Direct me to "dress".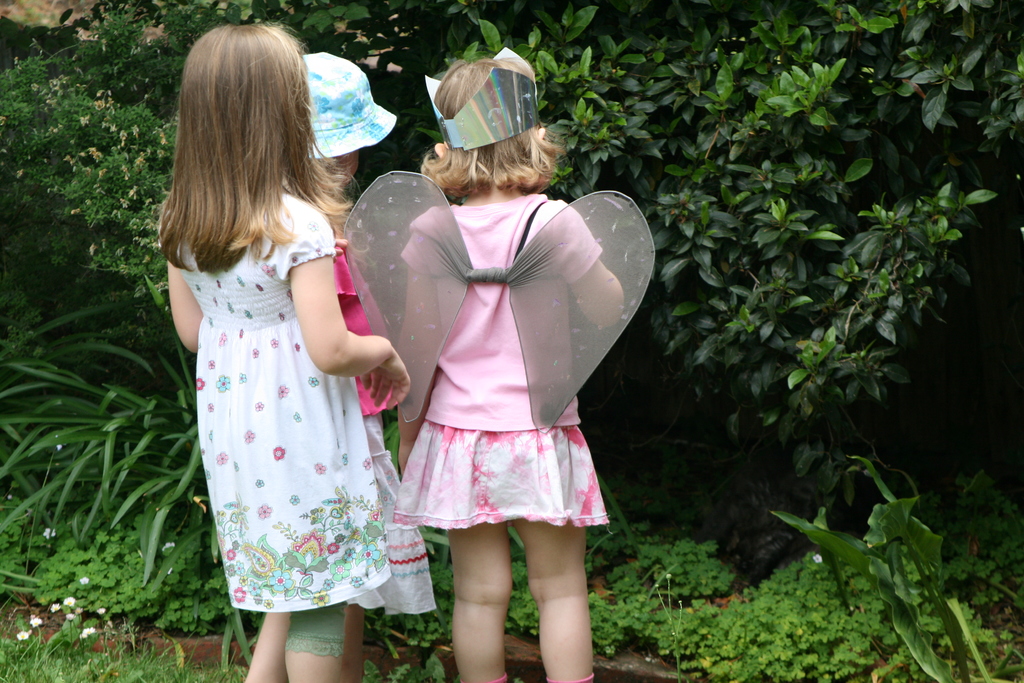
Direction: 170 185 388 613.
